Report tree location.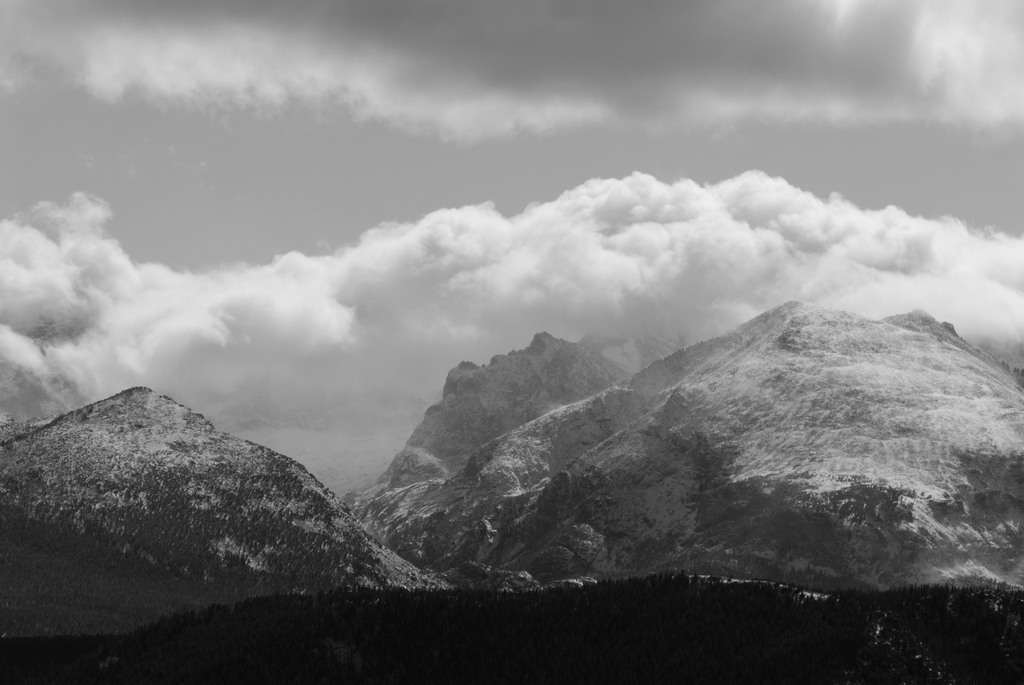
Report: bbox(394, 585, 458, 684).
